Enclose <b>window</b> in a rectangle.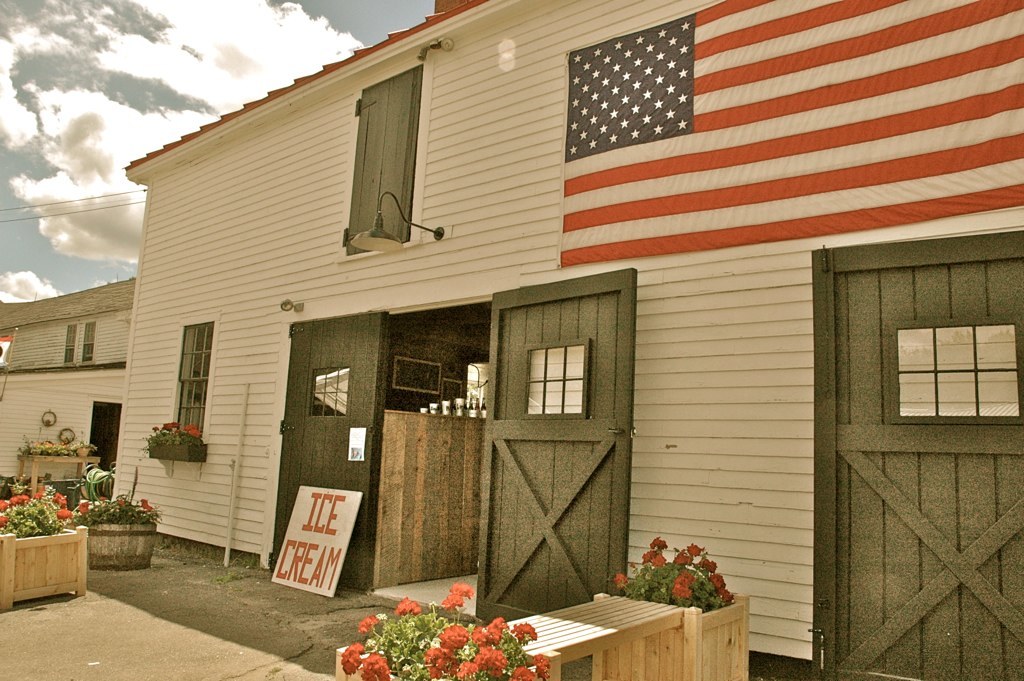
rect(170, 310, 219, 442).
